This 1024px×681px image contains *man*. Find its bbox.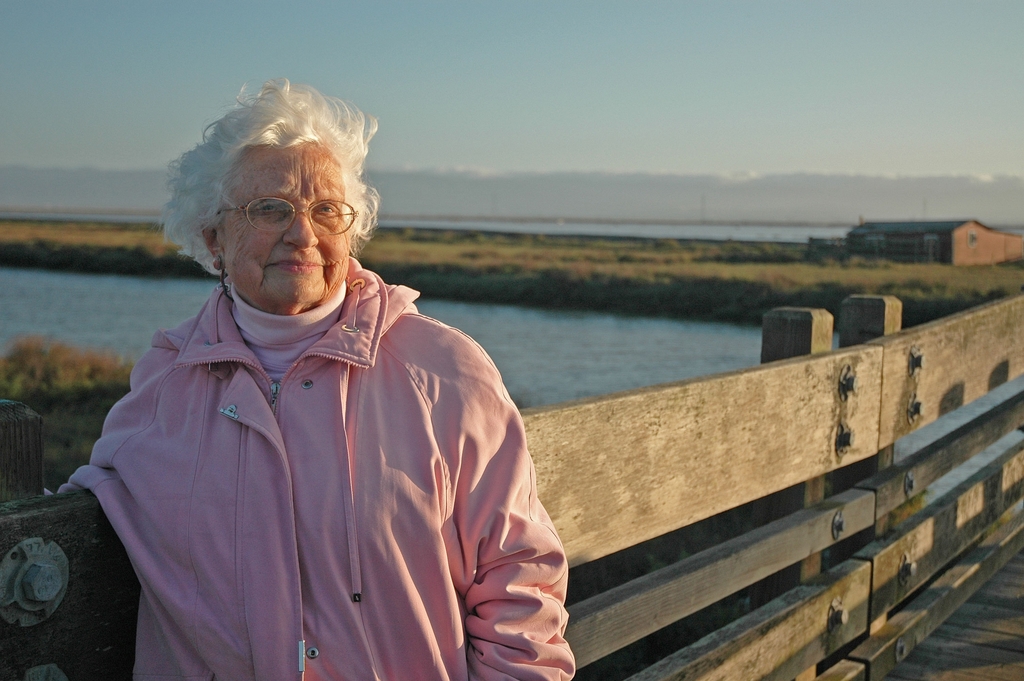
69/94/568/678.
